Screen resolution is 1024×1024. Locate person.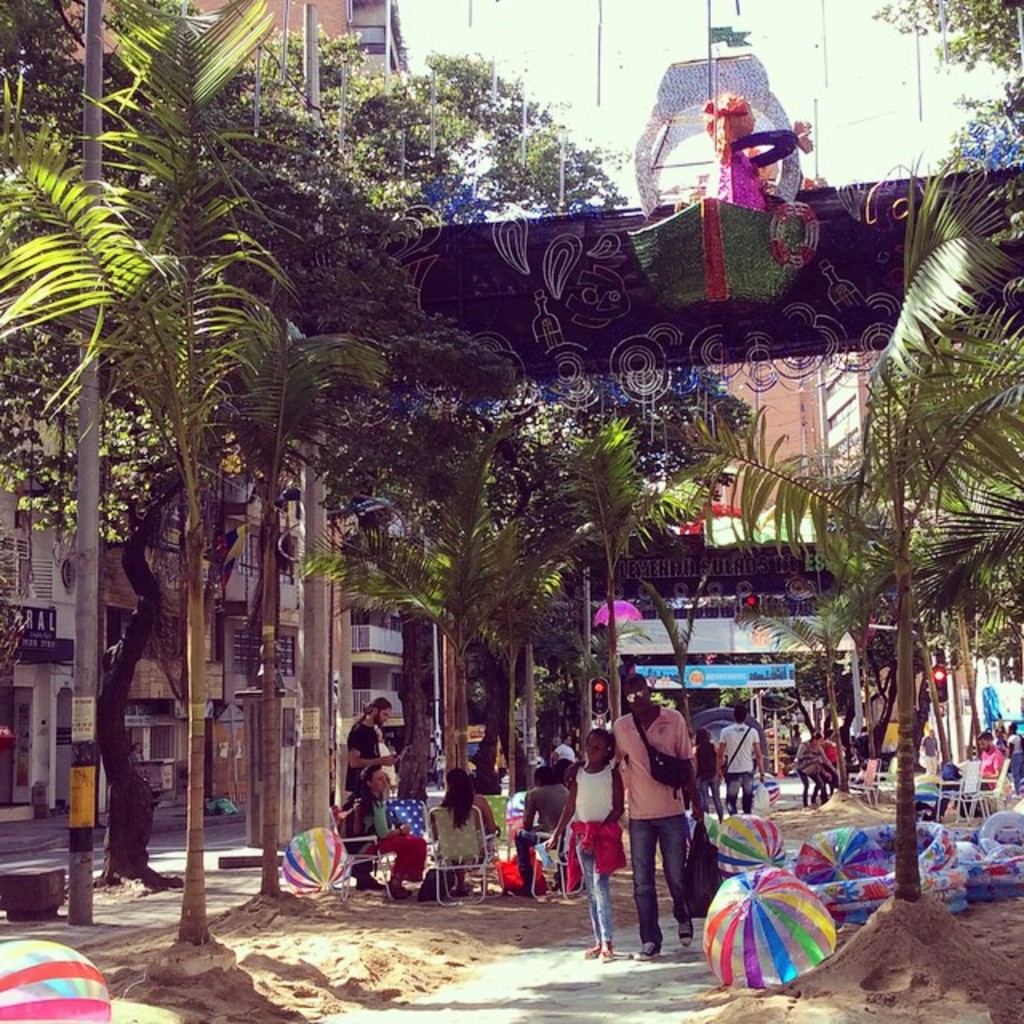
bbox=[694, 725, 728, 819].
